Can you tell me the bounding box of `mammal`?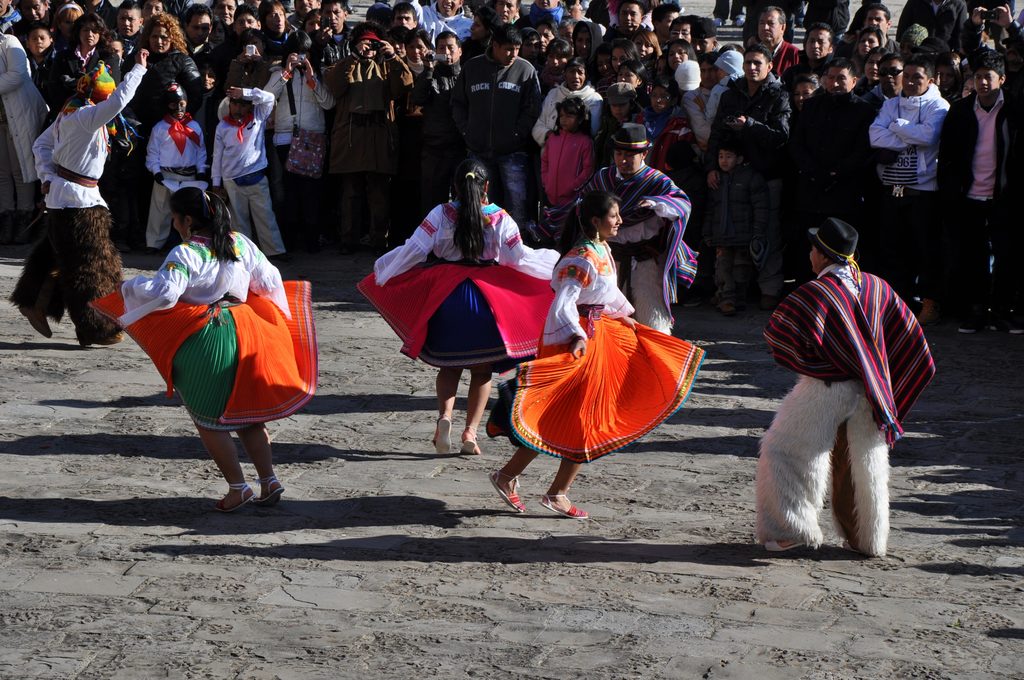
box=[6, 51, 155, 347].
